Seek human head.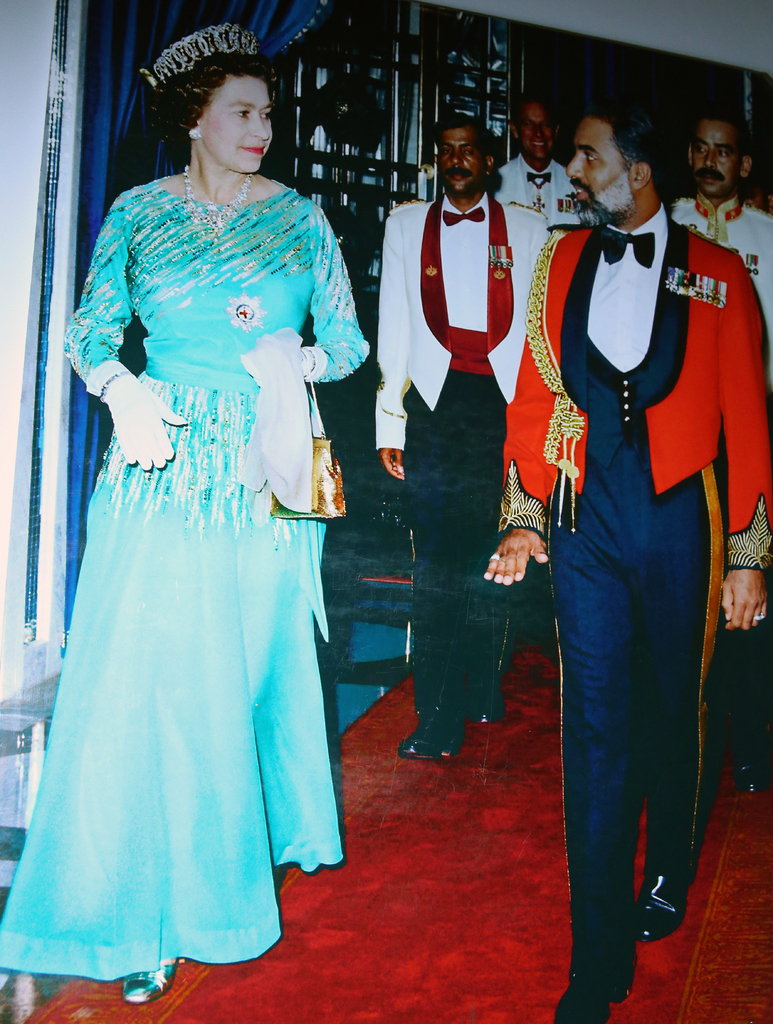
740 178 772 215.
